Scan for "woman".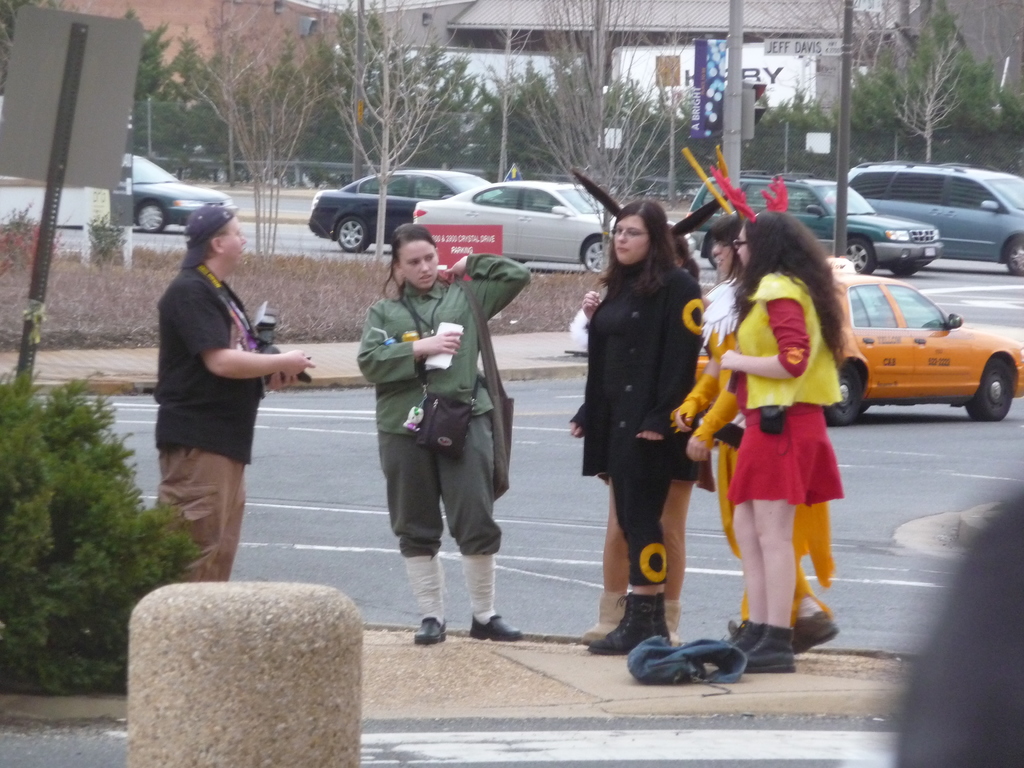
Scan result: pyautogui.locateOnScreen(354, 219, 538, 653).
